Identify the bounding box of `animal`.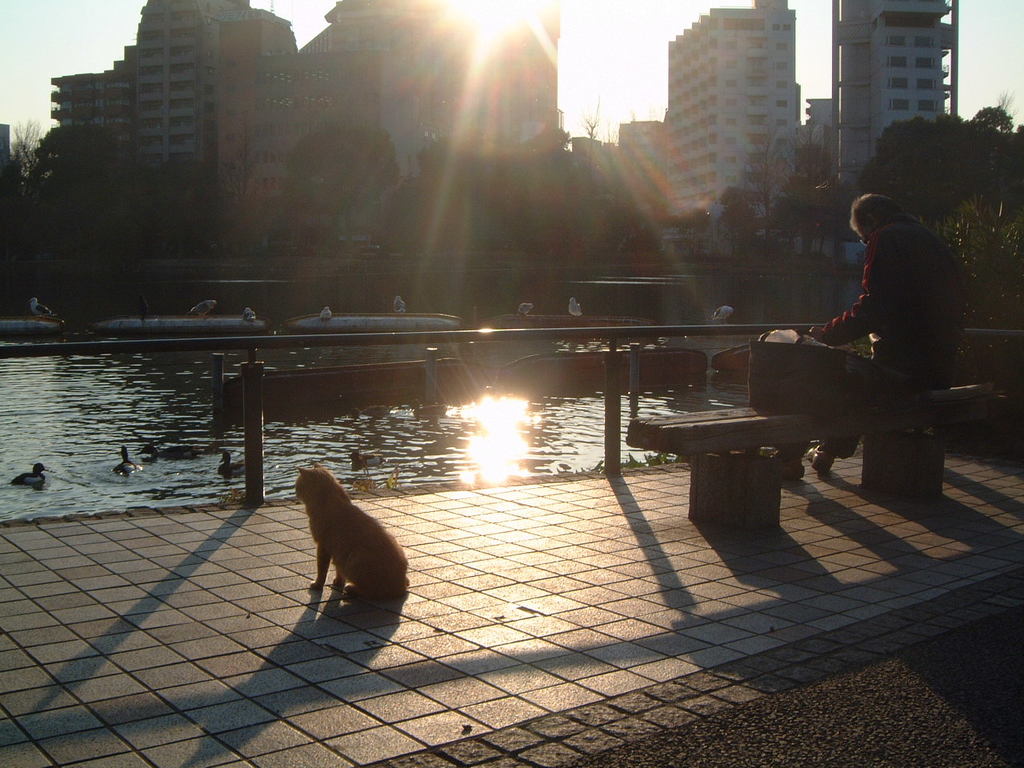
[x1=217, y1=451, x2=247, y2=477].
